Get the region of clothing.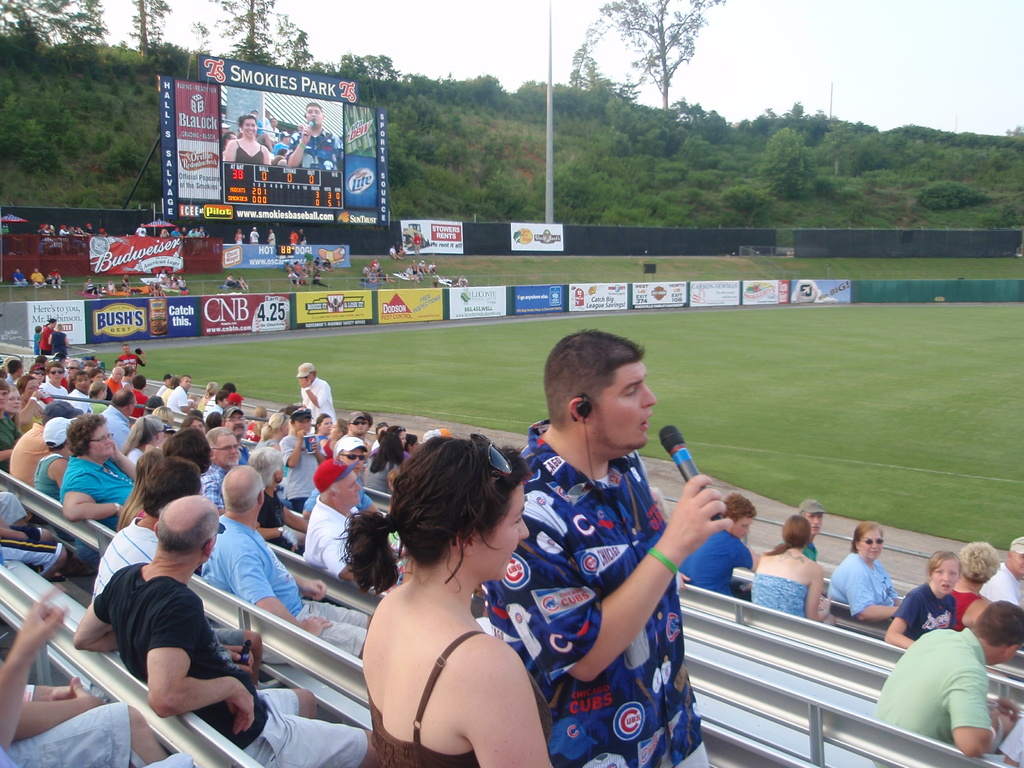
bbox=(894, 579, 951, 639).
